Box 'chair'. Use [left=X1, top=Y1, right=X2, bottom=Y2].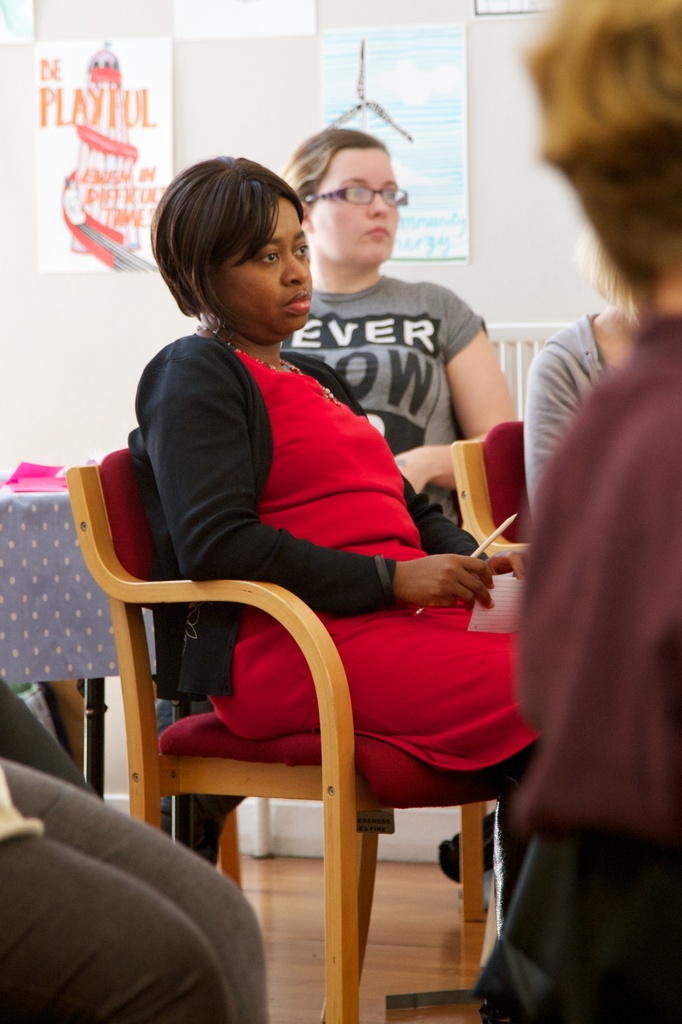
[left=438, top=410, right=546, bottom=925].
